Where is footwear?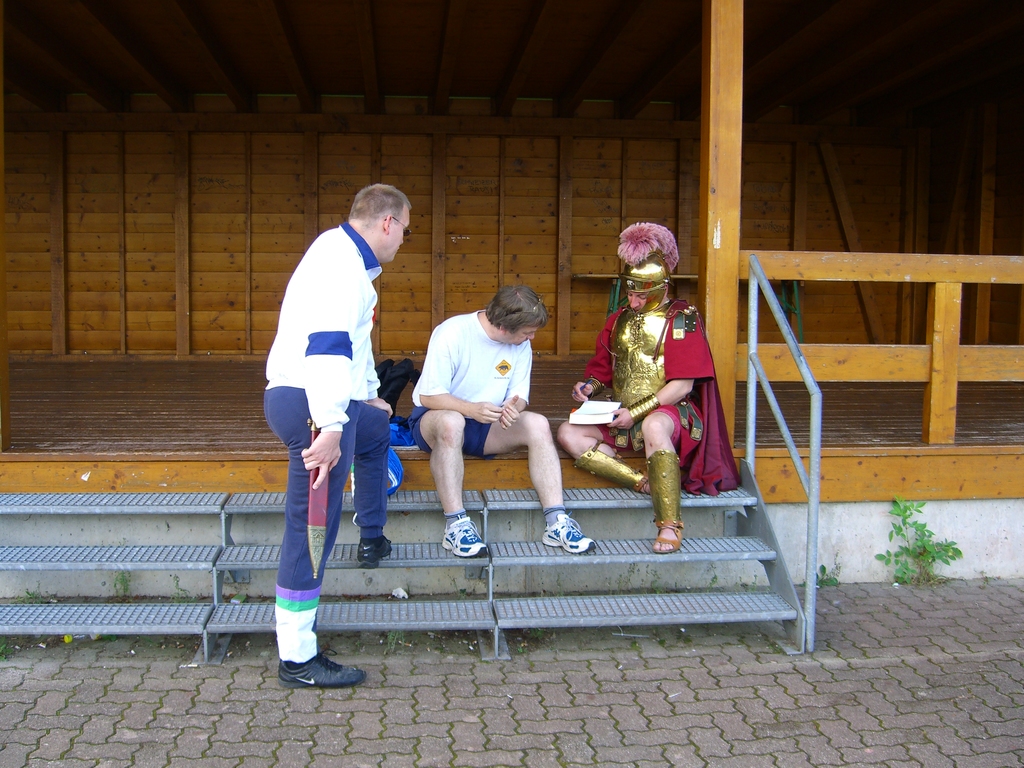
(x1=358, y1=536, x2=391, y2=572).
